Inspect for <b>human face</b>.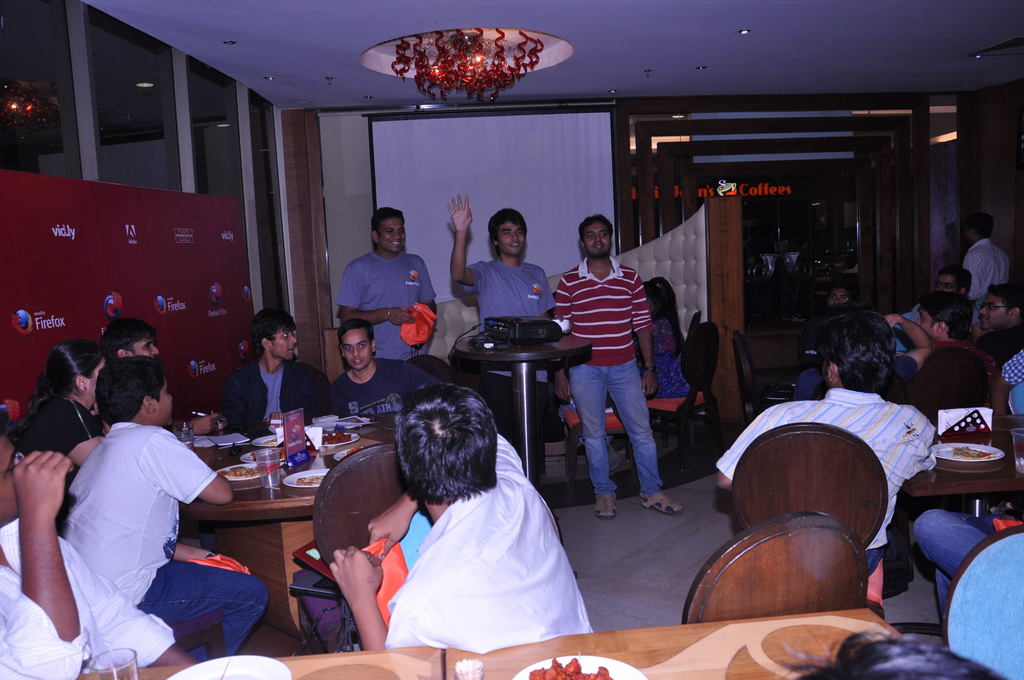
Inspection: 270/327/296/362.
